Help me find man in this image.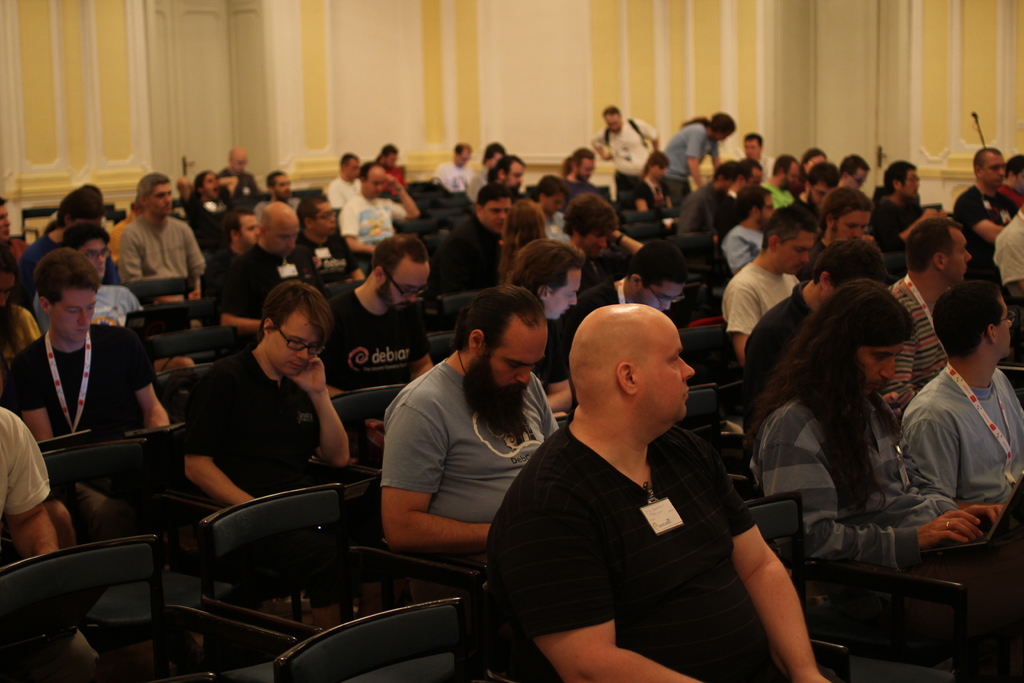
Found it: detection(220, 147, 261, 218).
